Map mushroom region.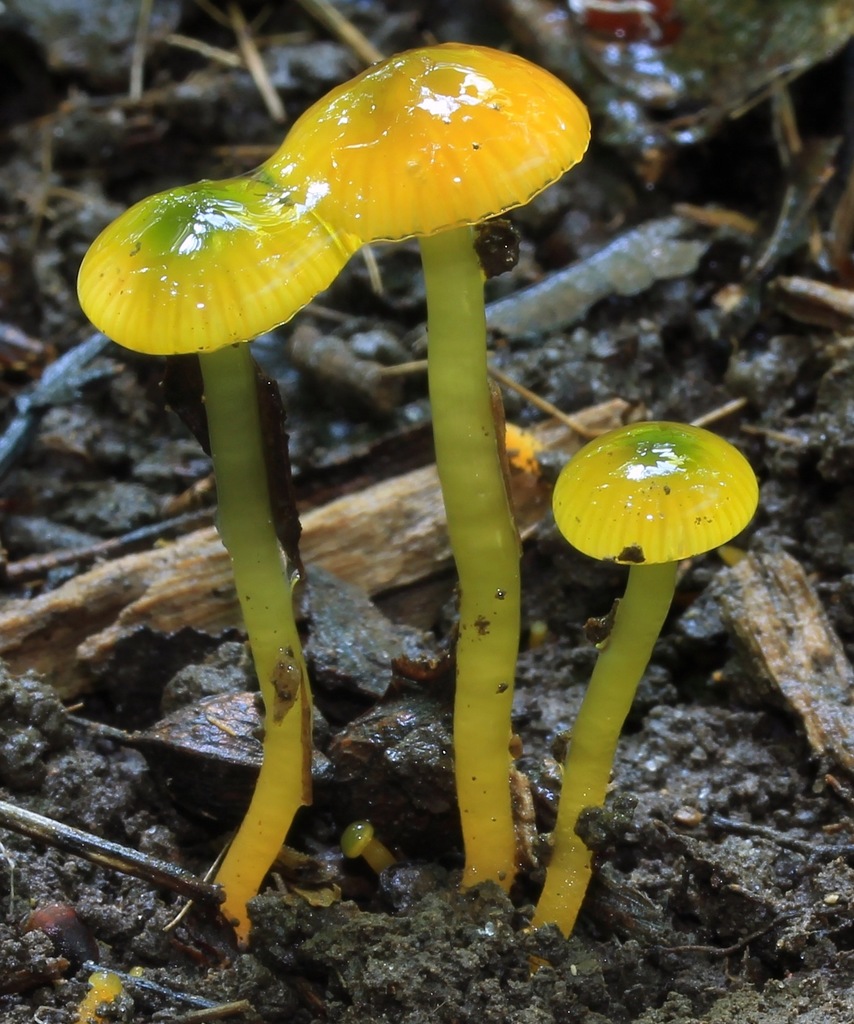
Mapped to [73, 177, 353, 1022].
